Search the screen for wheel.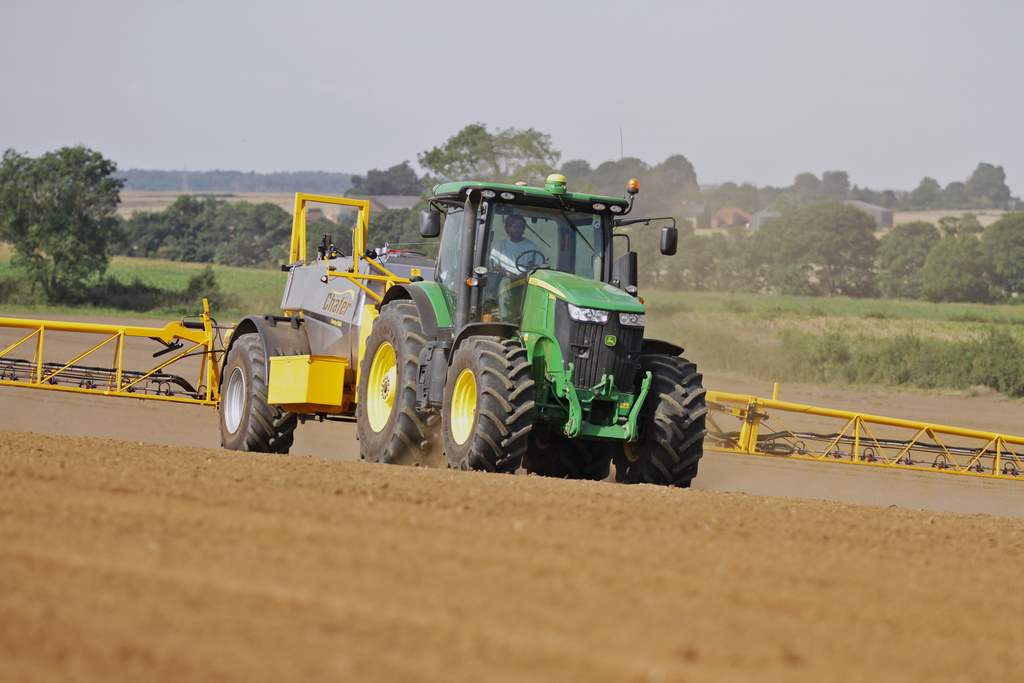
Found at box=[522, 431, 615, 480].
